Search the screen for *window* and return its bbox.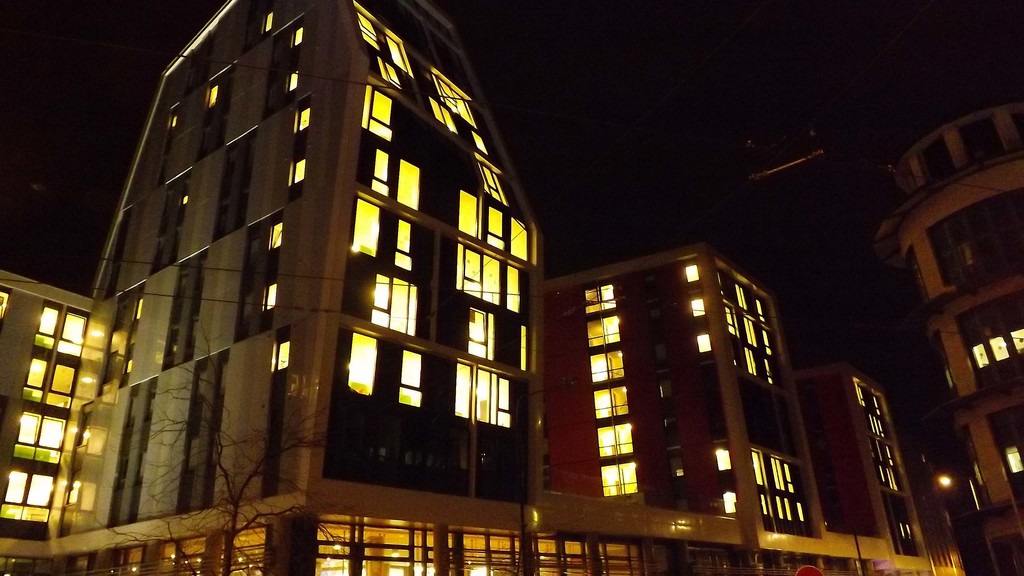
Found: [472,130,492,155].
